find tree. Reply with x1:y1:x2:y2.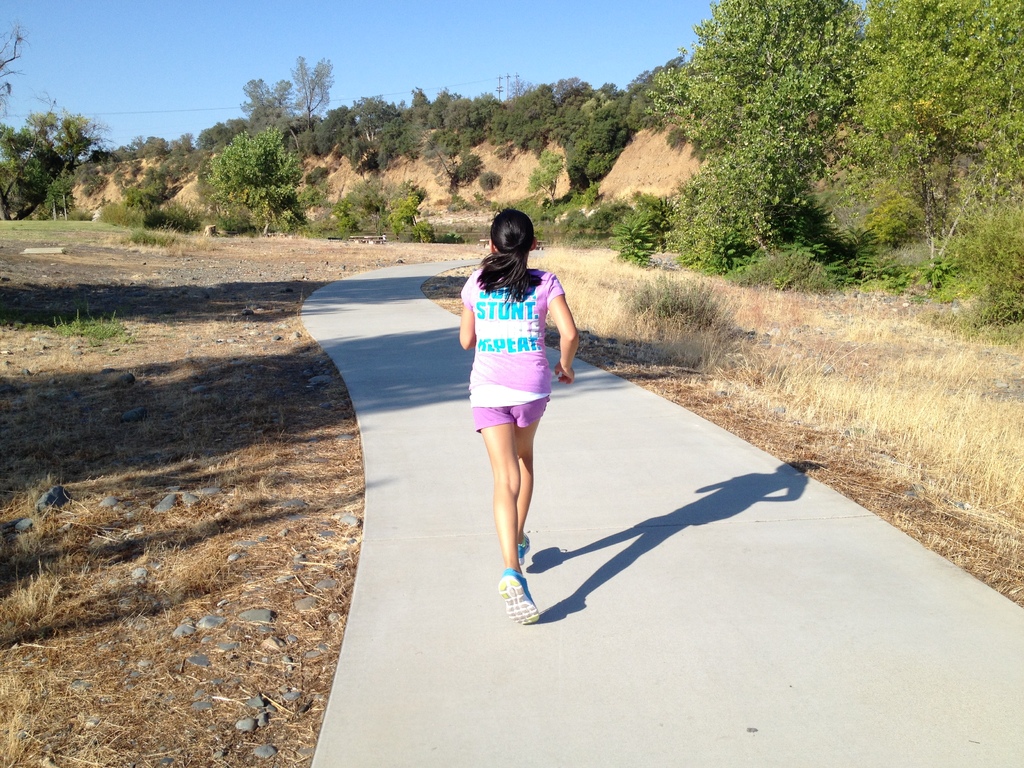
849:3:1023:265.
